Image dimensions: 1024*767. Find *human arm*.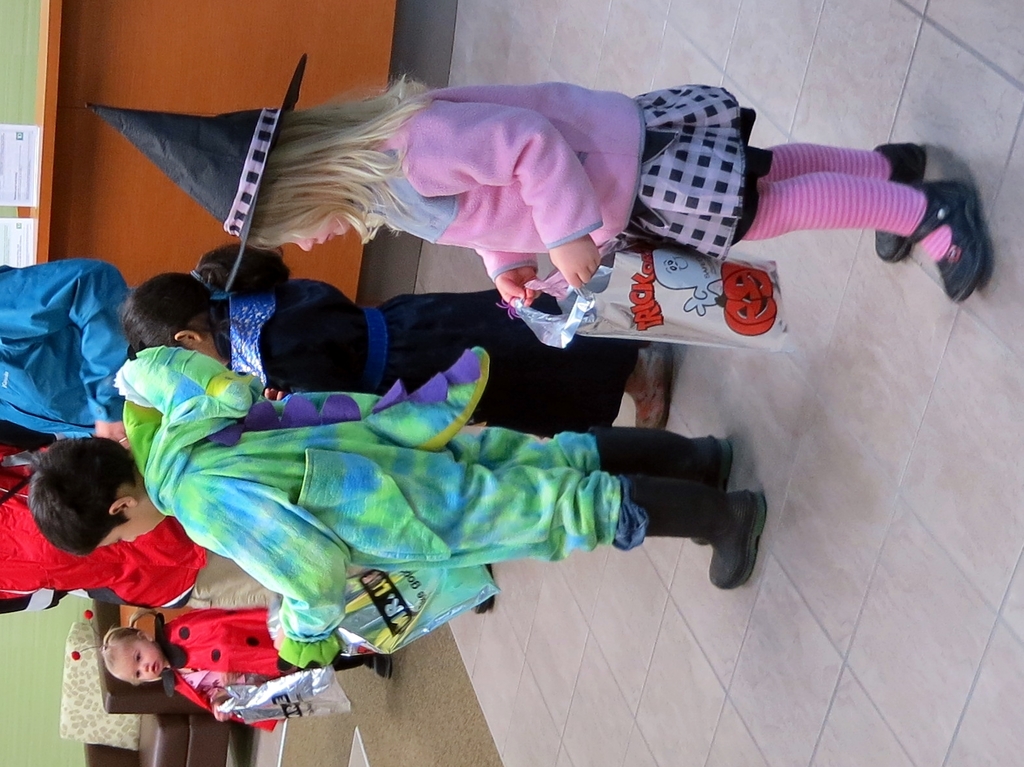
x1=176, y1=483, x2=343, y2=660.
